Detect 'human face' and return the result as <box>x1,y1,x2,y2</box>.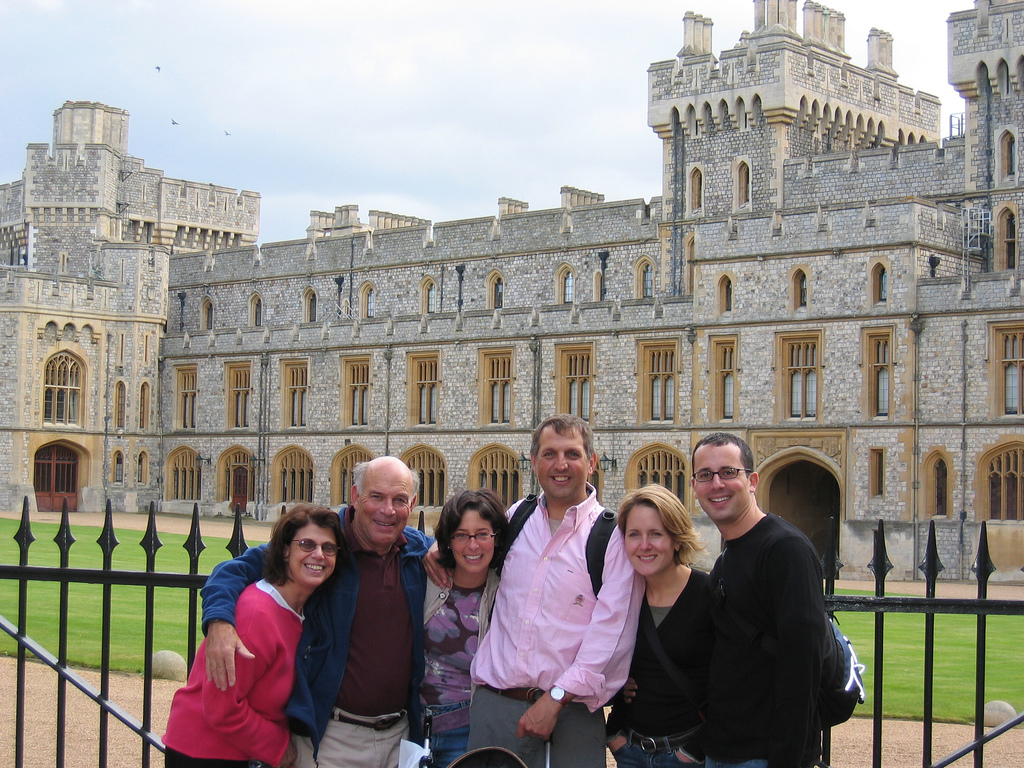
<box>534,427,588,494</box>.
